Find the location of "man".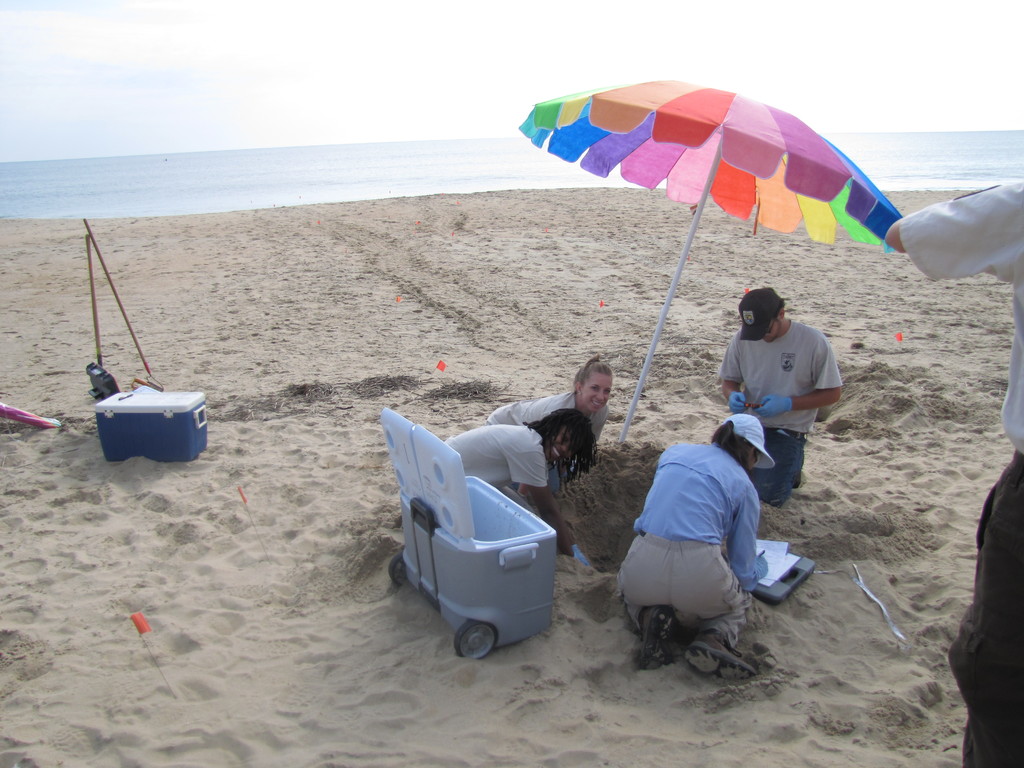
Location: bbox=(883, 180, 1023, 767).
